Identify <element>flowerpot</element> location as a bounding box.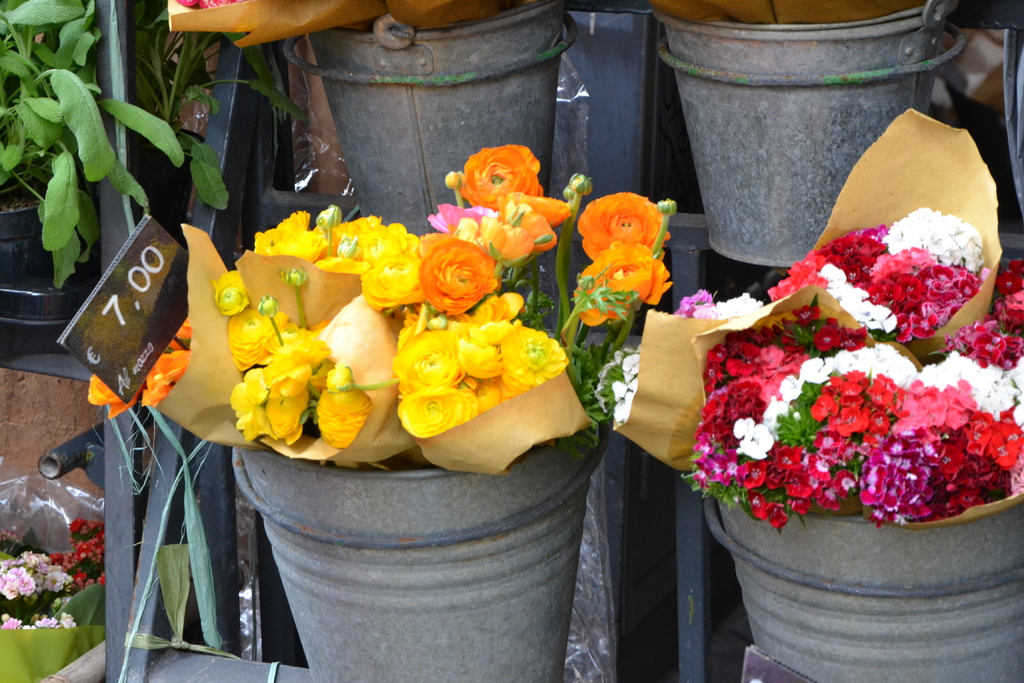
select_region(232, 425, 611, 682).
